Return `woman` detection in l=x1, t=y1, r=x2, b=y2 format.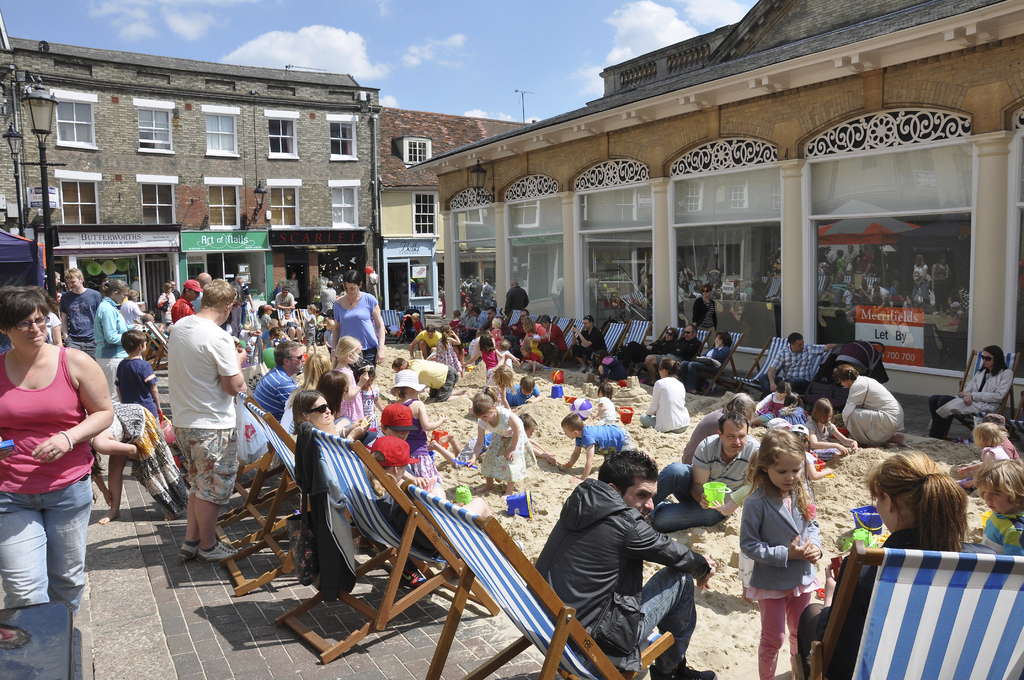
l=680, t=330, r=731, b=390.
